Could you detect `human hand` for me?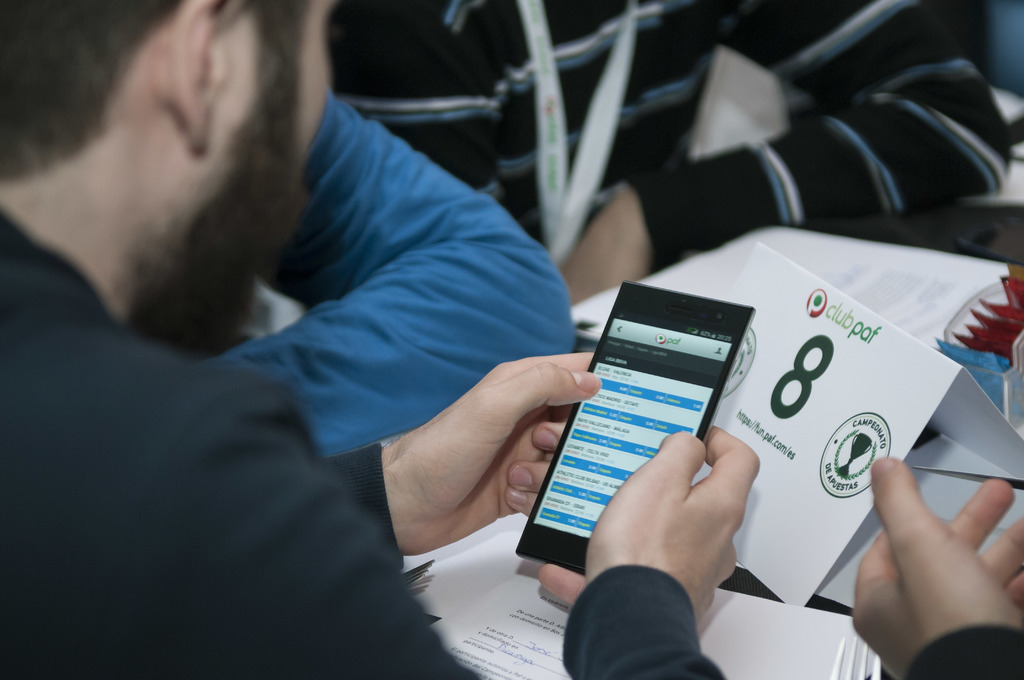
Detection result: 562:184:655:309.
